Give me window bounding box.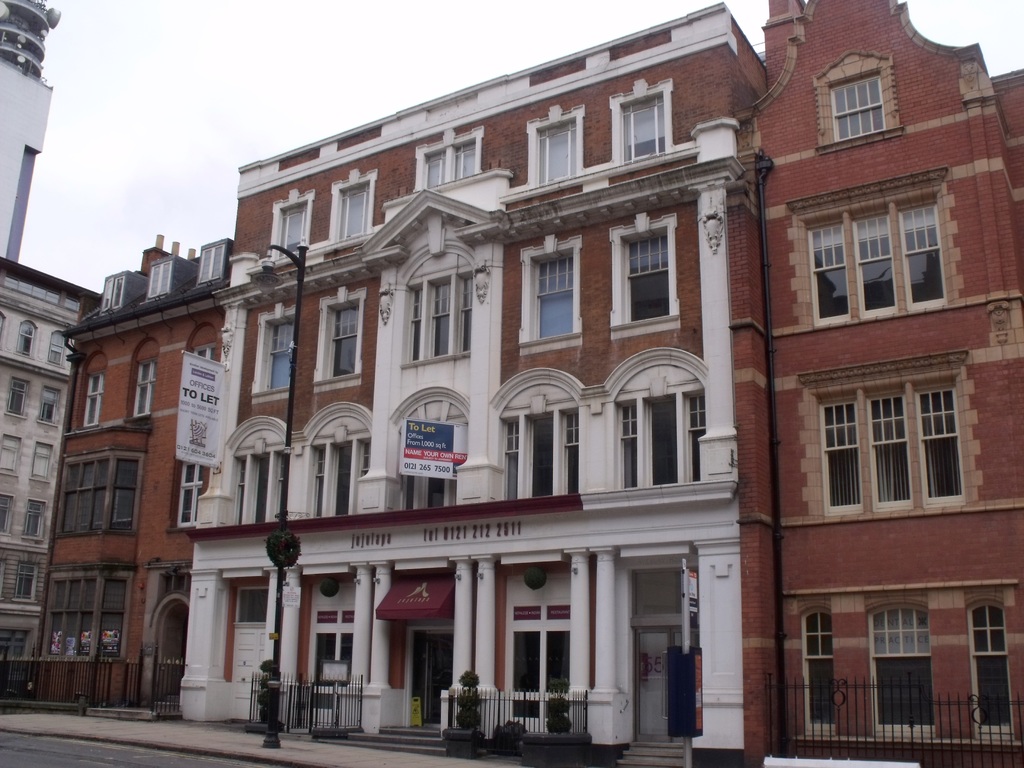
827,73,889,136.
